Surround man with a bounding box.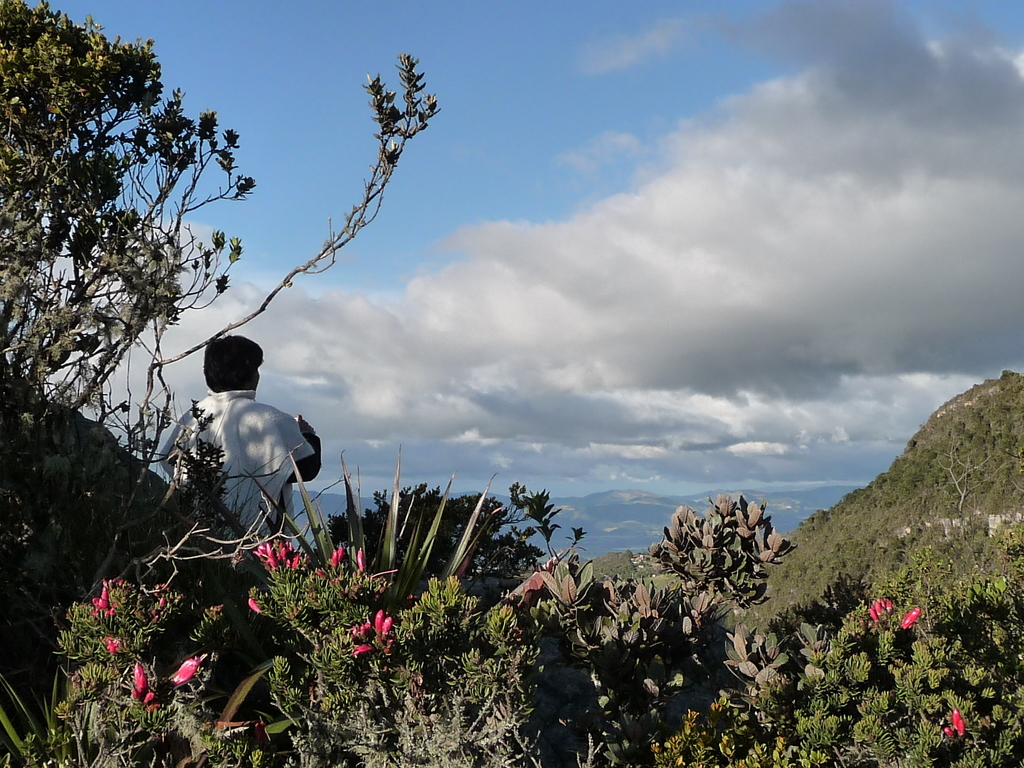
locate(156, 337, 322, 550).
